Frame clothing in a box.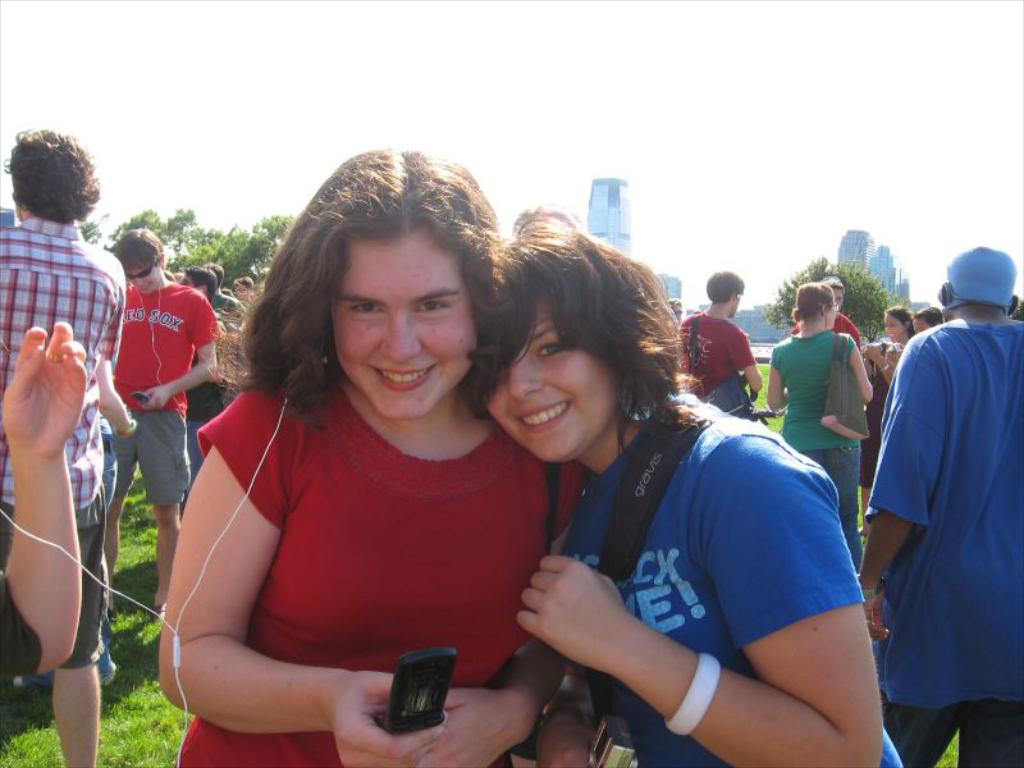
bbox=[187, 365, 559, 767].
